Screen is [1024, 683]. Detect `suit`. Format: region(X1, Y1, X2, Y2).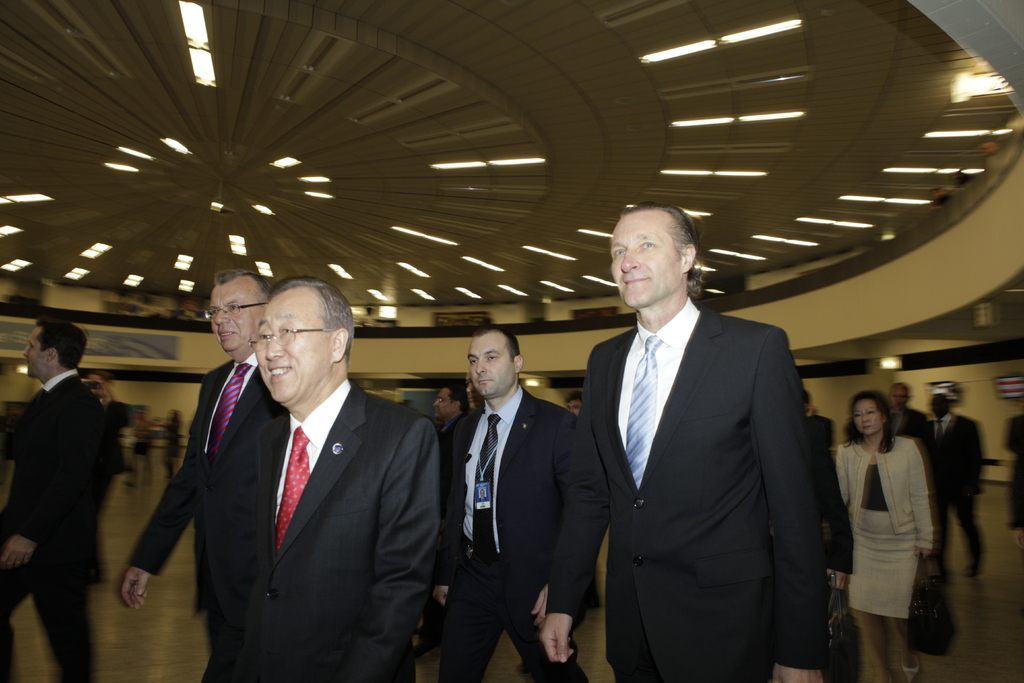
region(922, 415, 994, 568).
